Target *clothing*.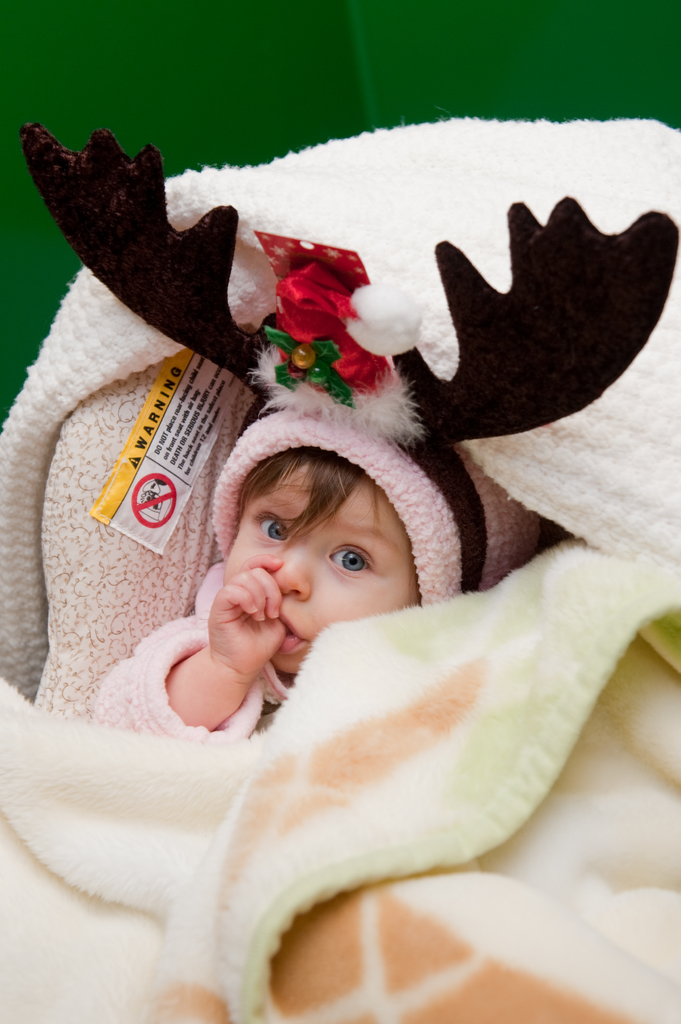
Target region: [x1=102, y1=401, x2=546, y2=741].
